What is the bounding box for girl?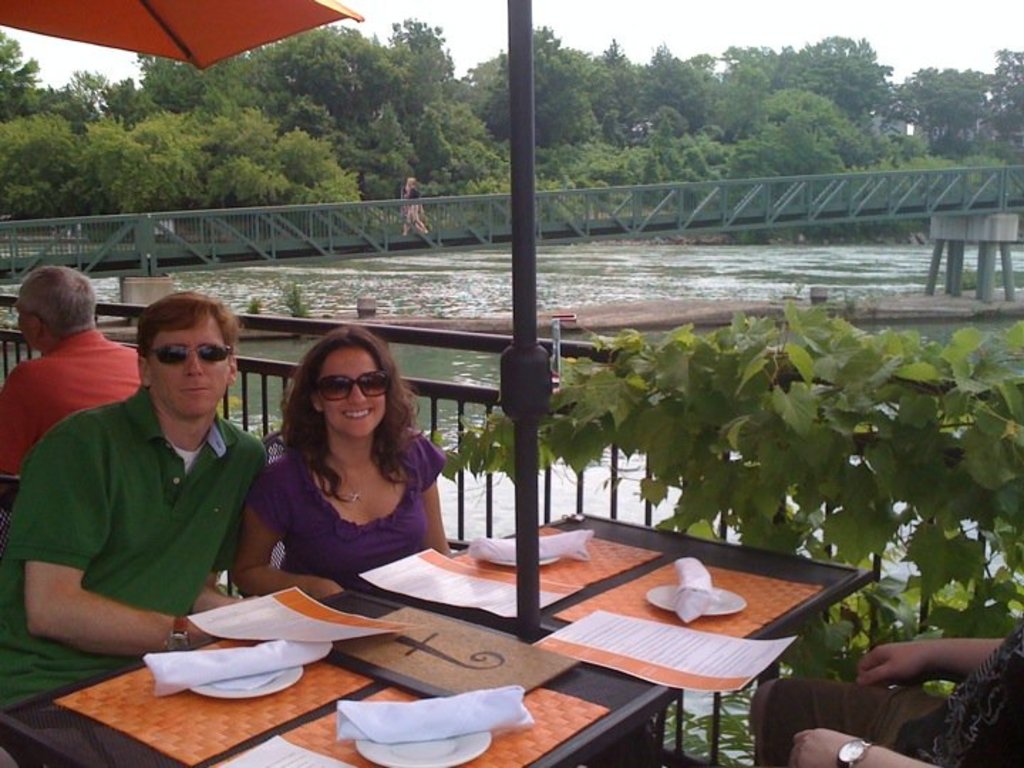
[232, 324, 448, 597].
